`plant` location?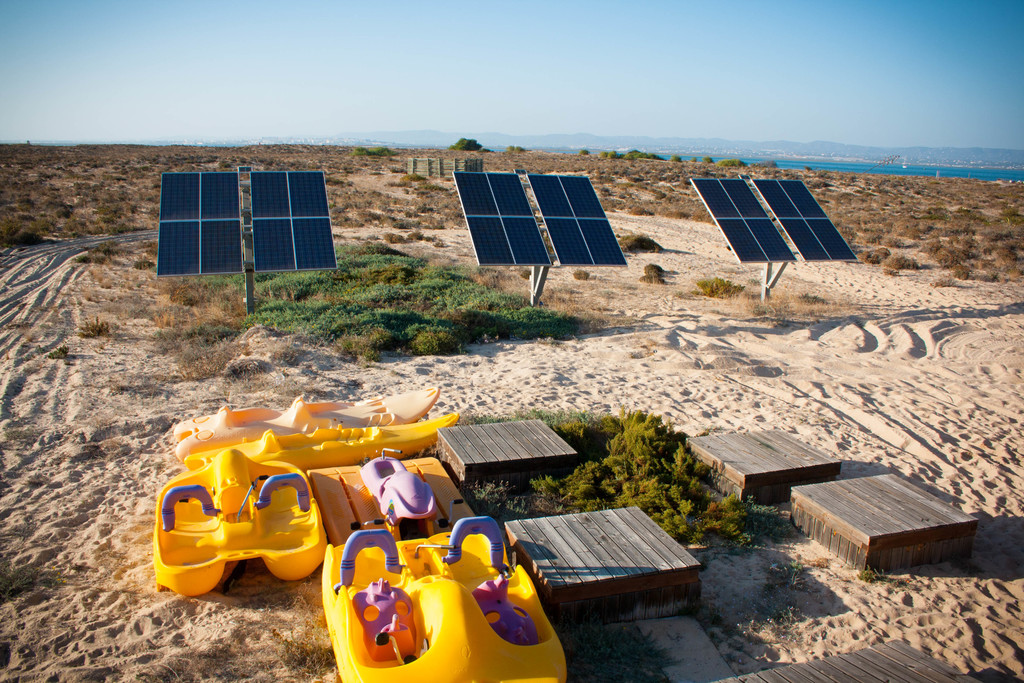
rect(450, 138, 490, 152)
